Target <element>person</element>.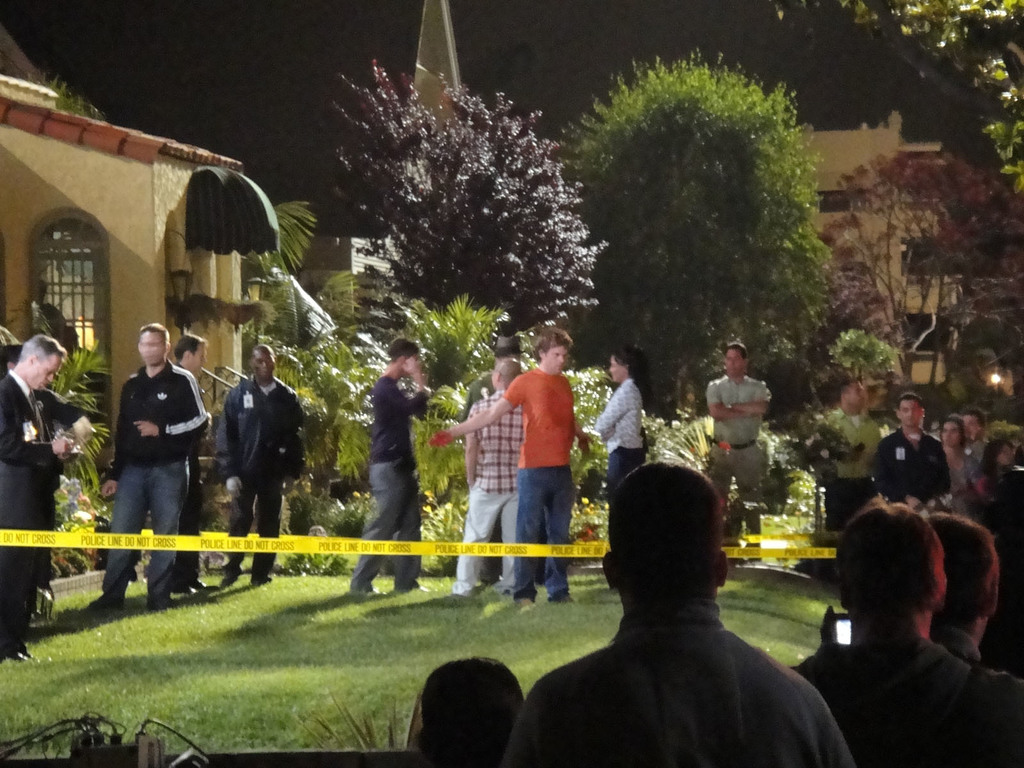
Target region: detection(439, 318, 578, 610).
